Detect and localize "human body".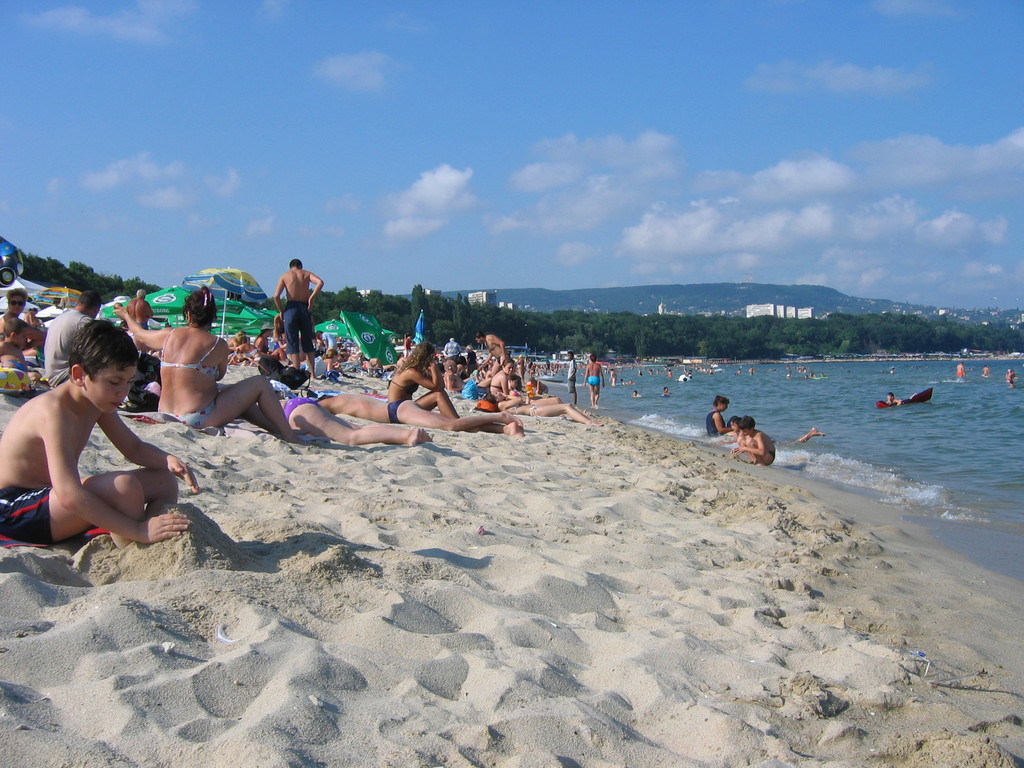
Localized at box(35, 290, 110, 383).
